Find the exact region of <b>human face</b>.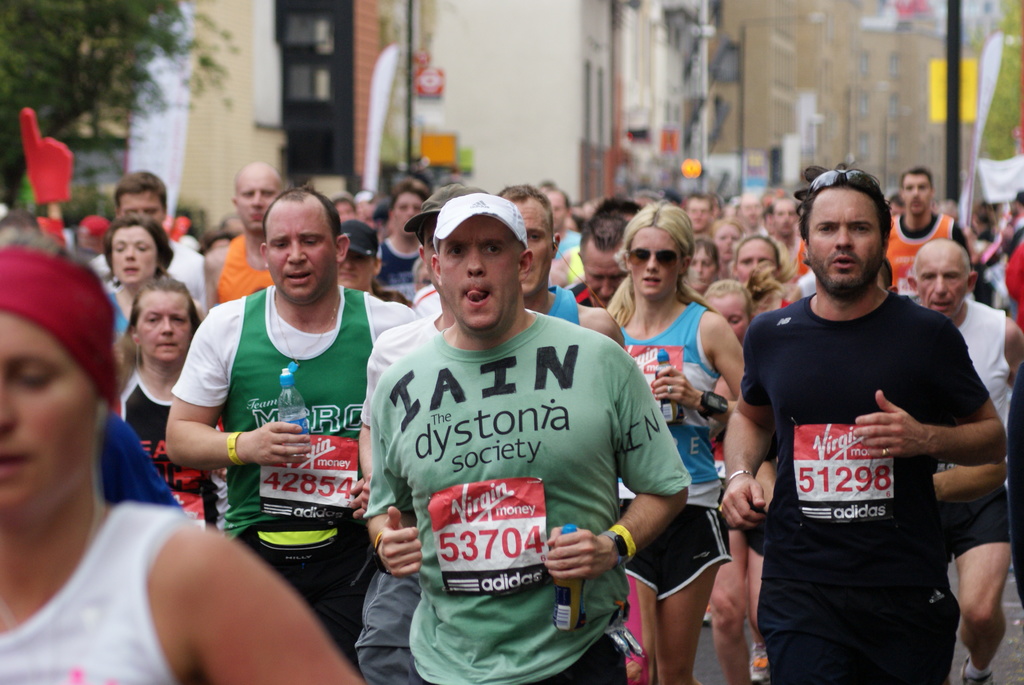
Exact region: [left=742, top=192, right=763, bottom=232].
